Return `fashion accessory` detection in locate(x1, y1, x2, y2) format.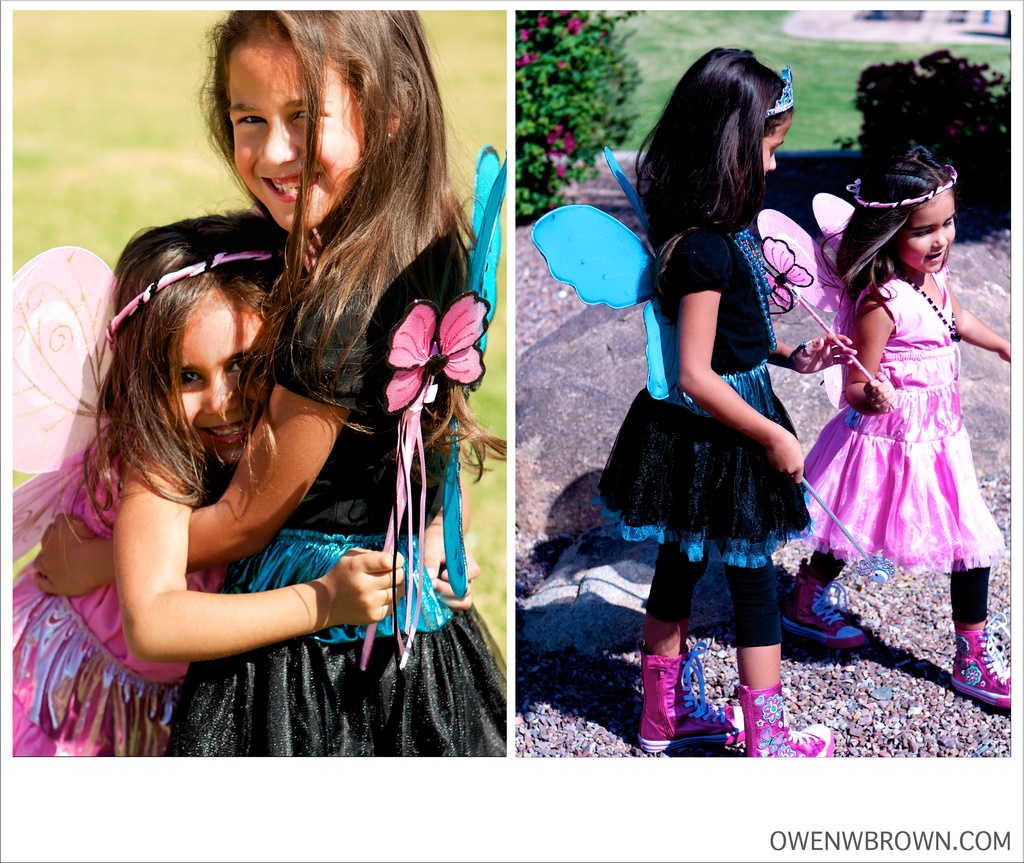
locate(637, 643, 749, 752).
